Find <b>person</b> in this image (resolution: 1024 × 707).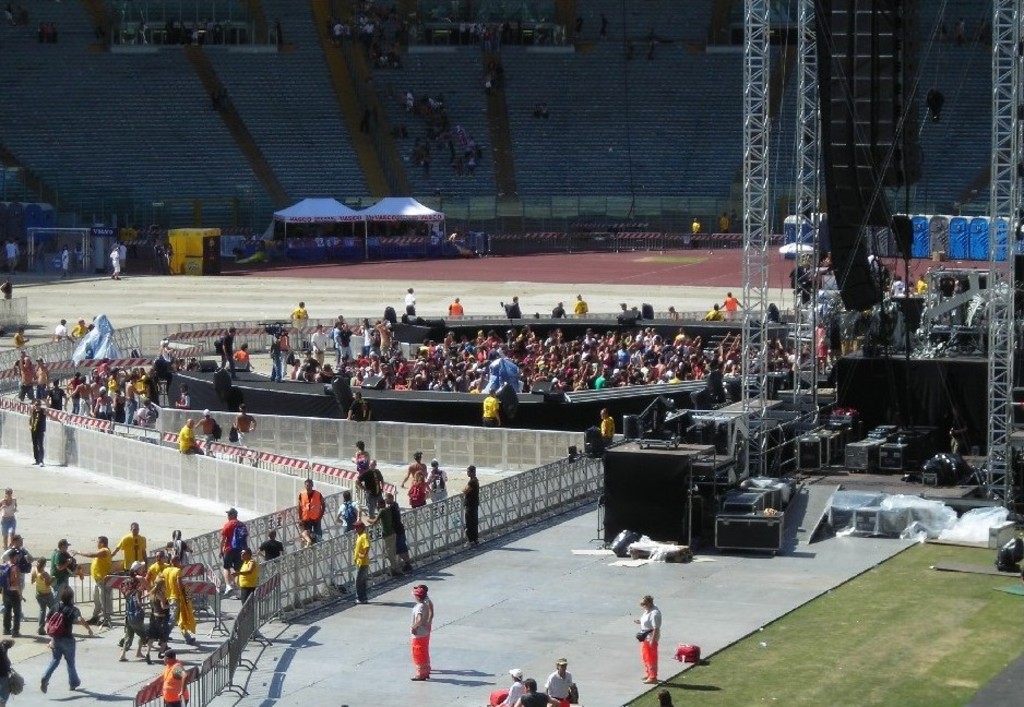
BBox(594, 12, 606, 36).
